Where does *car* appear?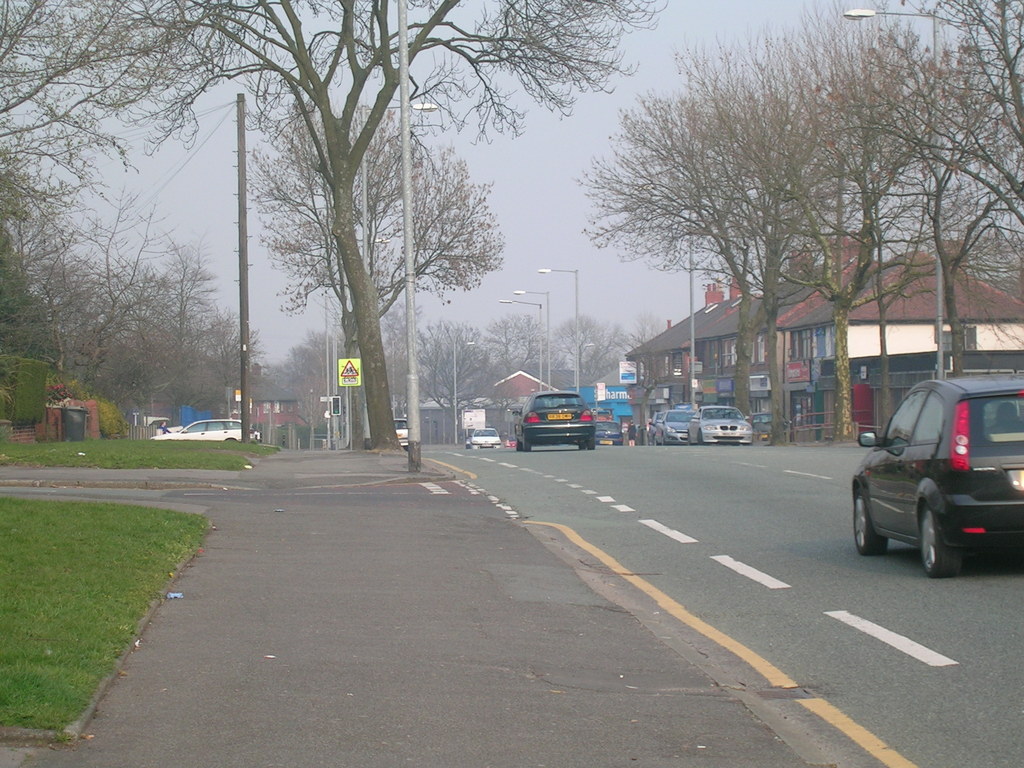
Appears at box(392, 420, 411, 450).
